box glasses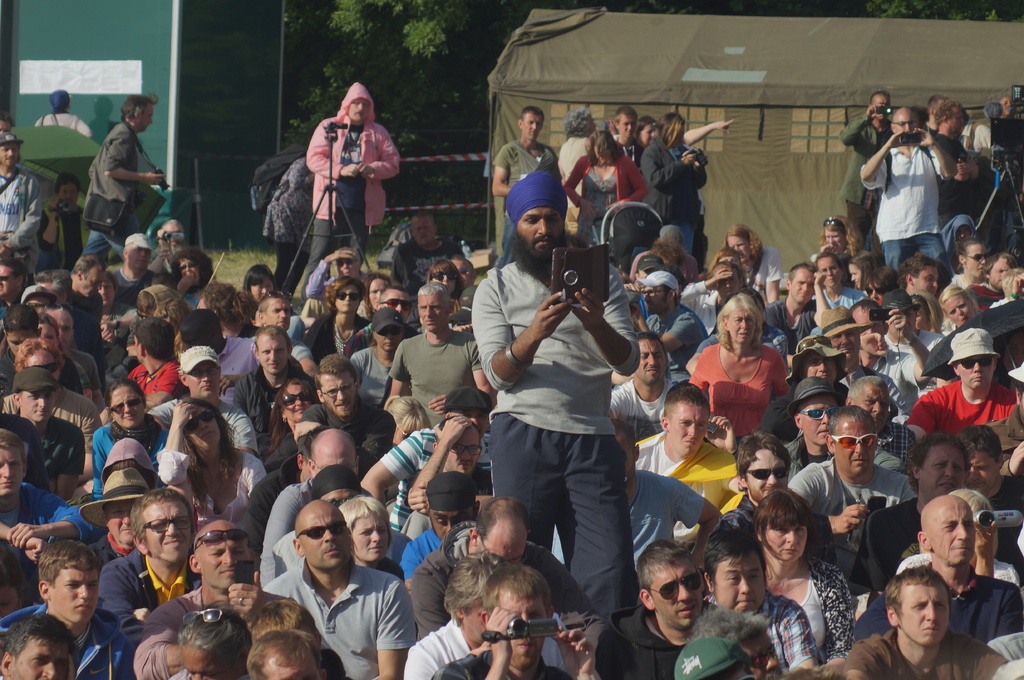
pyautogui.locateOnScreen(195, 530, 250, 548)
